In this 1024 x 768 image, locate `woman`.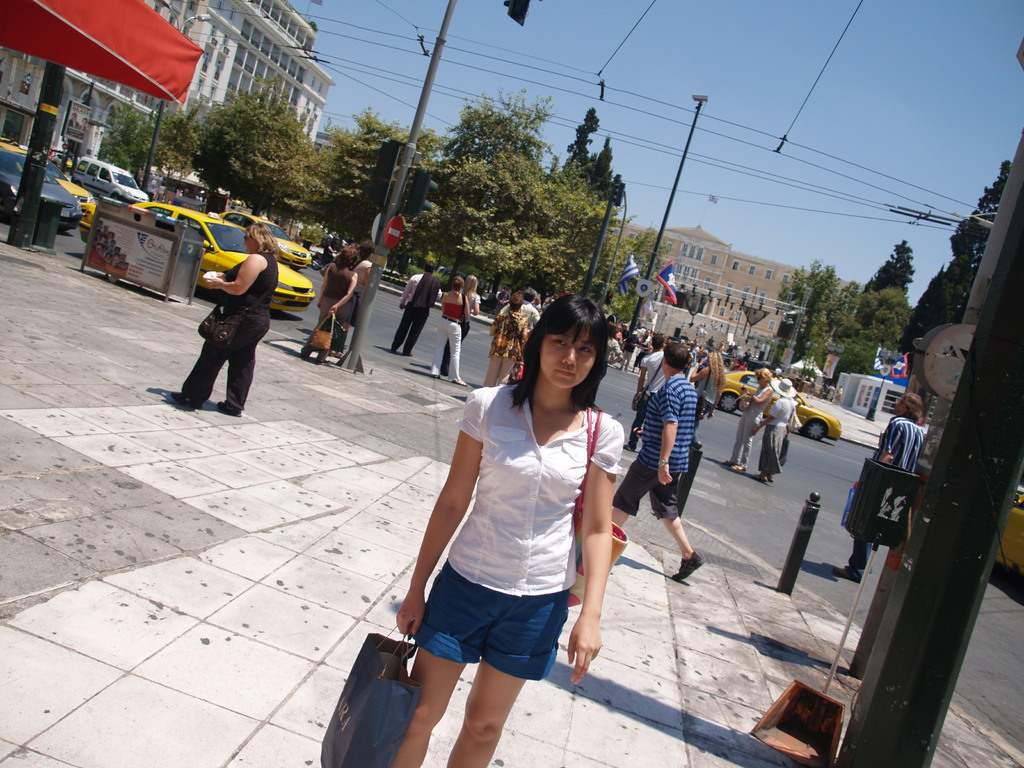
Bounding box: 429,274,461,387.
